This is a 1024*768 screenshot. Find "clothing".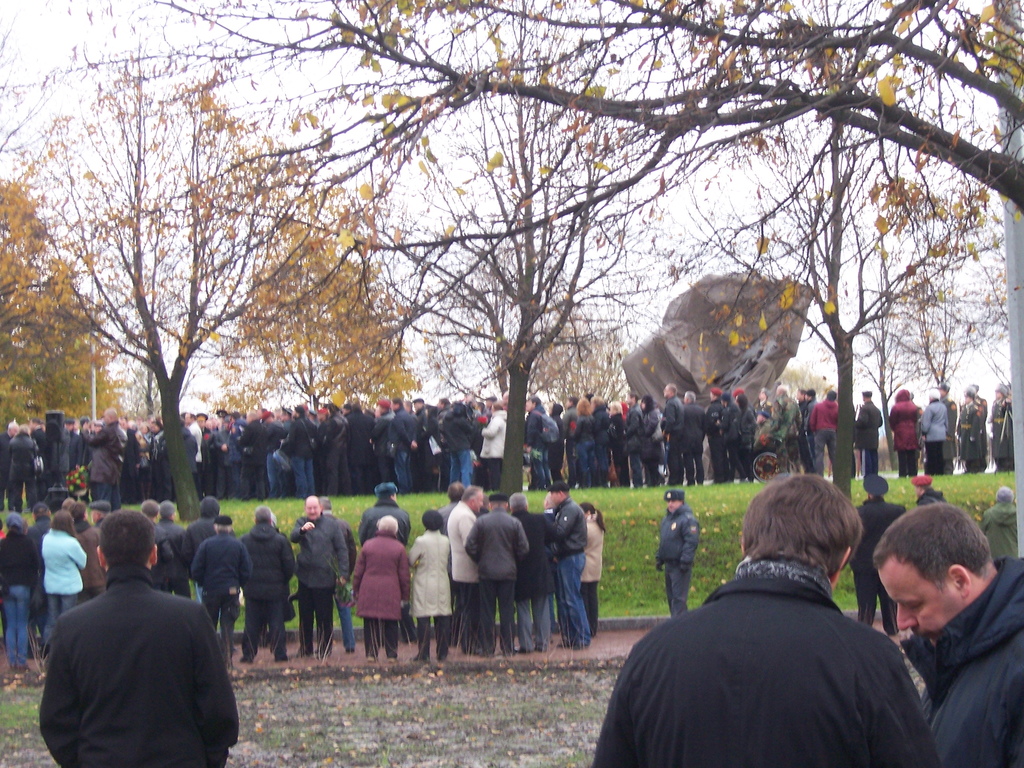
Bounding box: (x1=898, y1=556, x2=1023, y2=767).
